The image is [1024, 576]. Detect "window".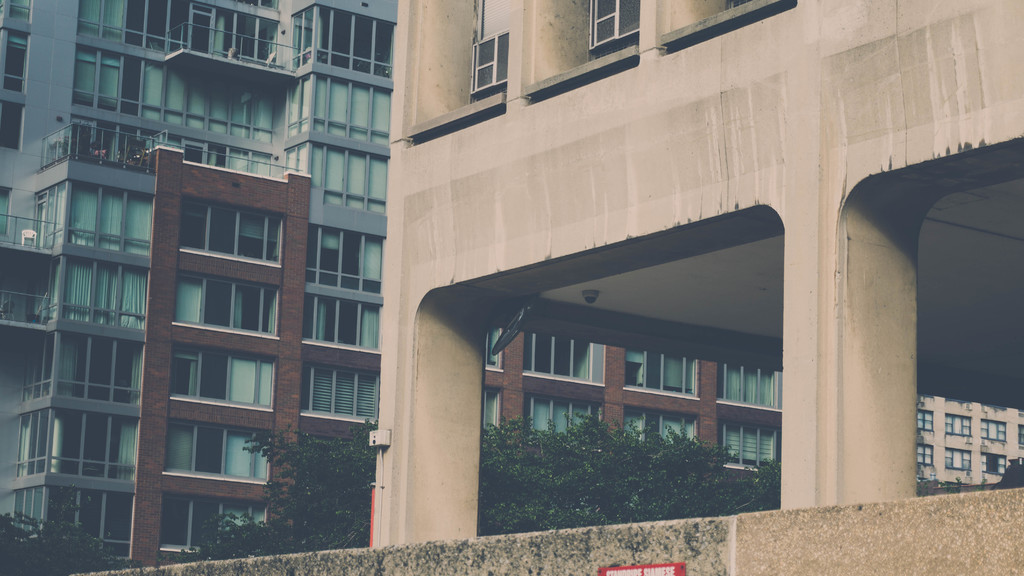
Detection: locate(0, 95, 22, 148).
